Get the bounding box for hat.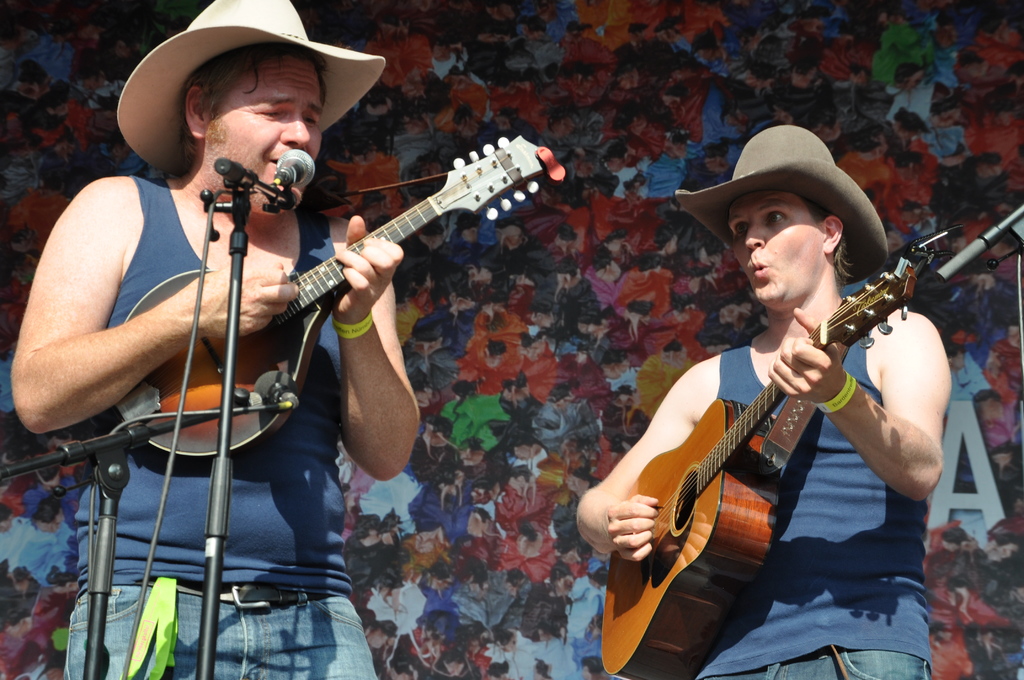
<bbox>676, 124, 890, 283</bbox>.
